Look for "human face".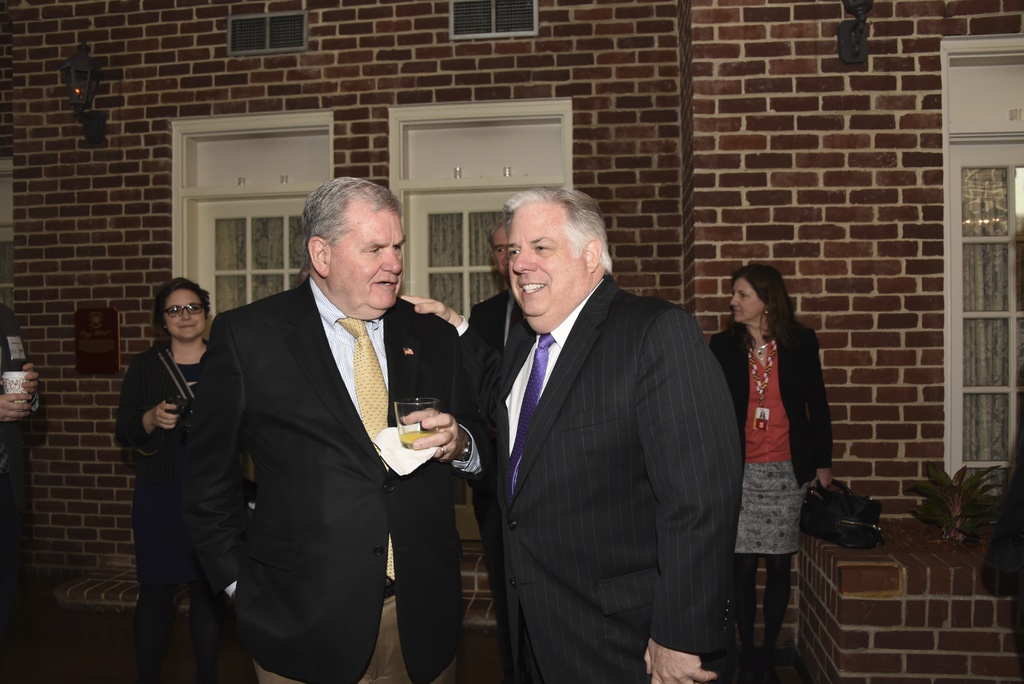
Found: select_region(164, 288, 205, 339).
